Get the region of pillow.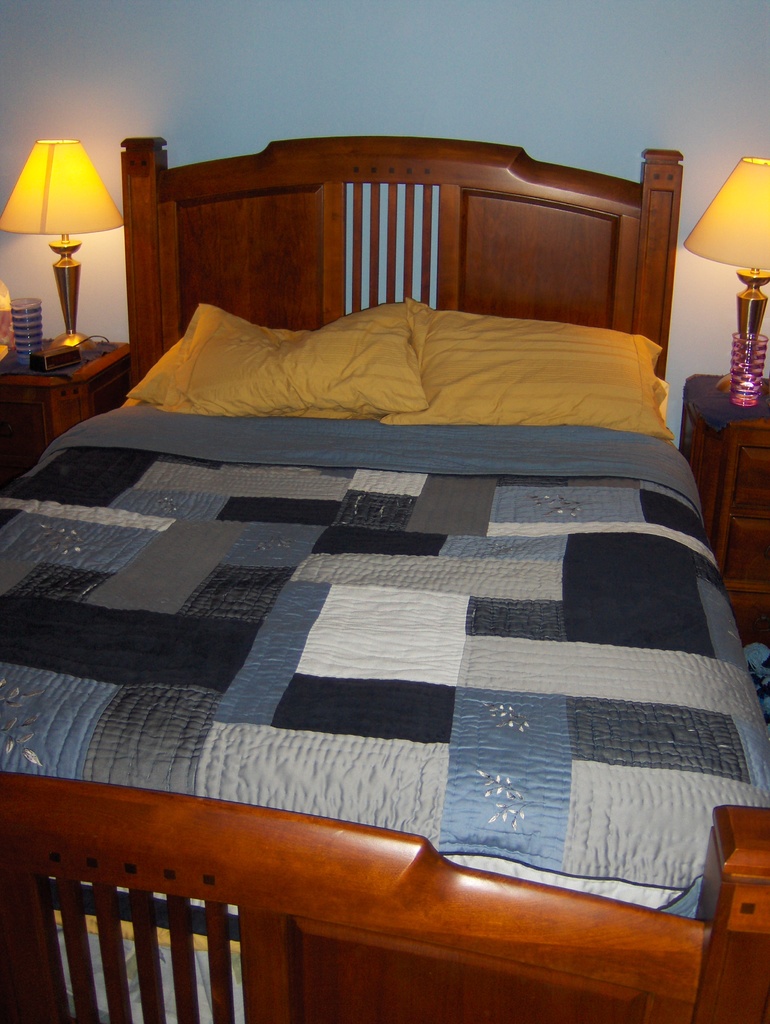
375:304:676:463.
